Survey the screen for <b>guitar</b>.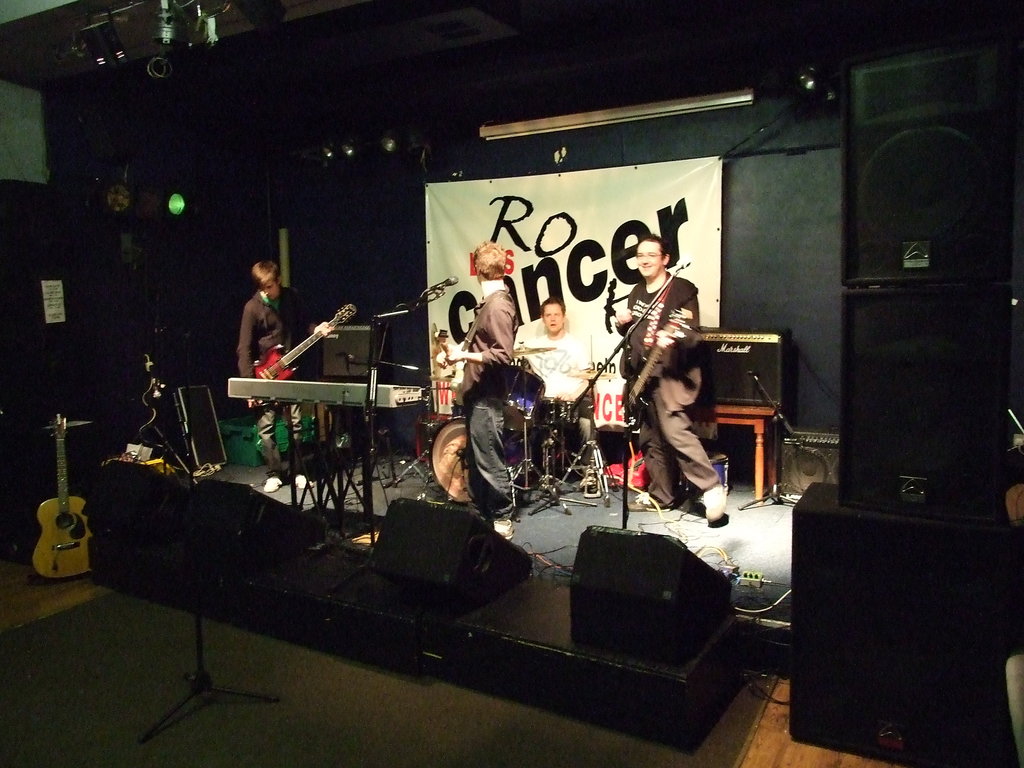
Survey found: {"left": 243, "top": 305, "right": 354, "bottom": 404}.
